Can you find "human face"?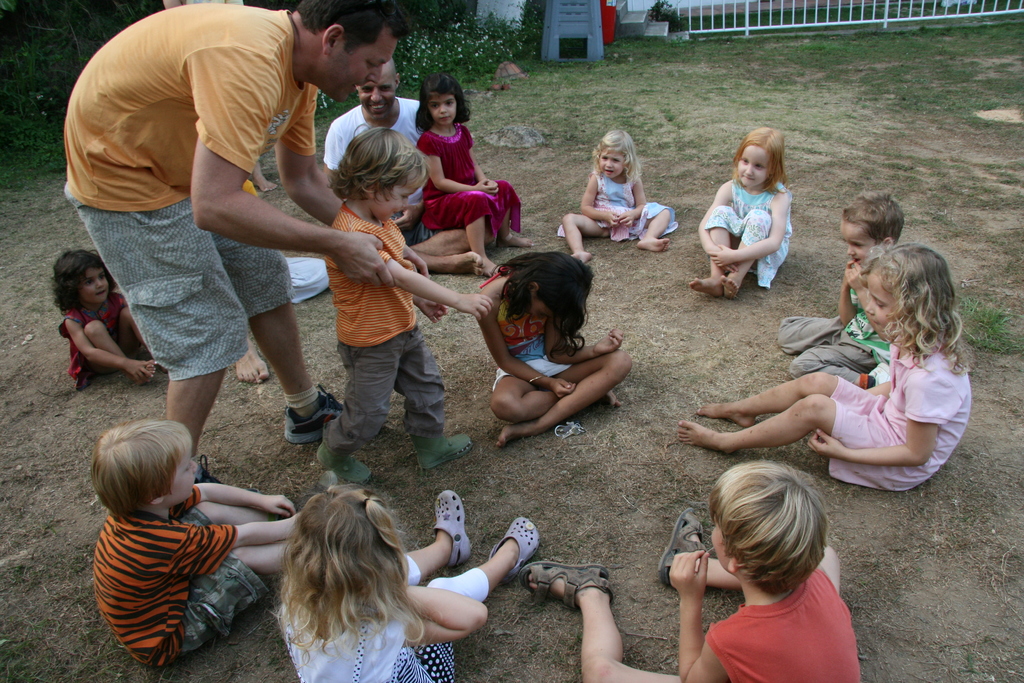
Yes, bounding box: {"left": 708, "top": 522, "right": 733, "bottom": 573}.
